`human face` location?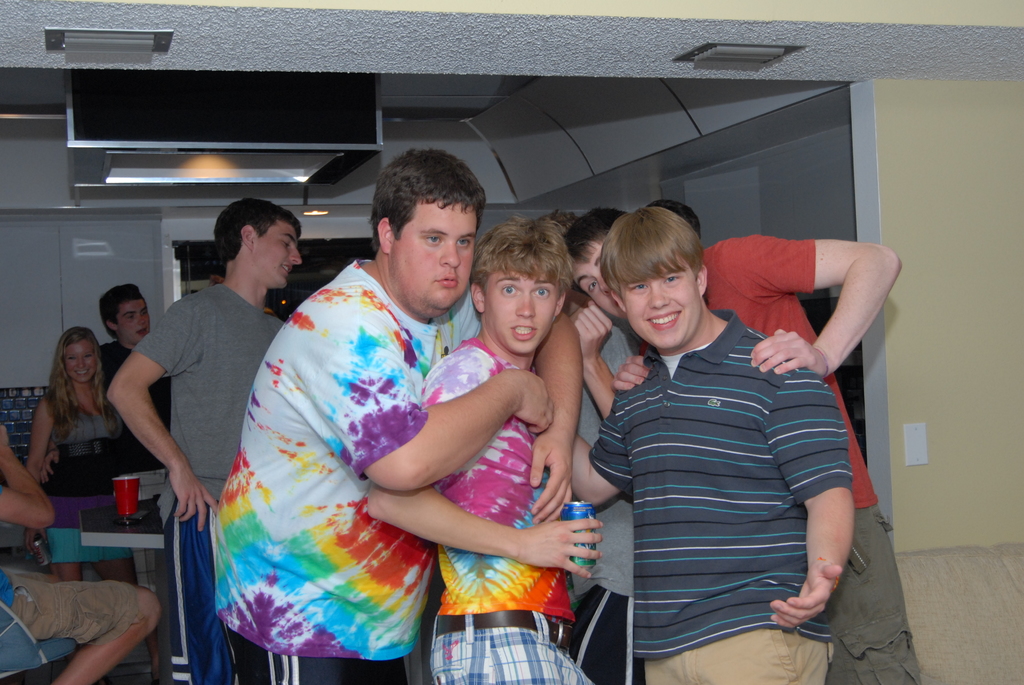
detection(483, 272, 558, 357)
